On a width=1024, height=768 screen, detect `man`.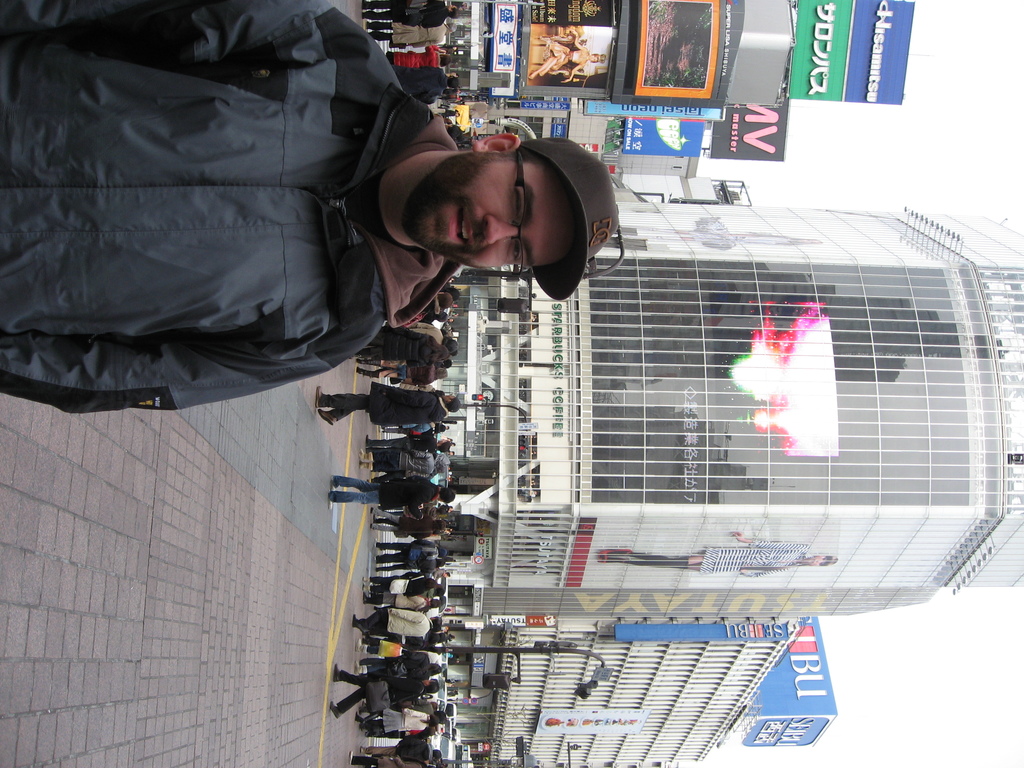
bbox(362, 1, 461, 22).
